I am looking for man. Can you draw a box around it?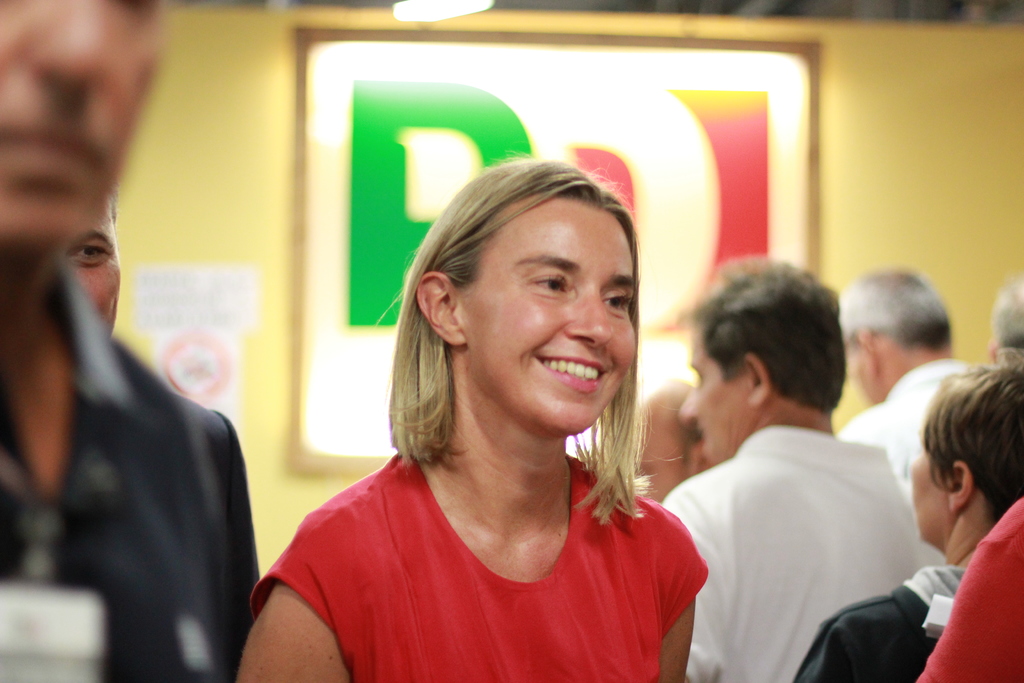
Sure, the bounding box is 837:270:981:518.
